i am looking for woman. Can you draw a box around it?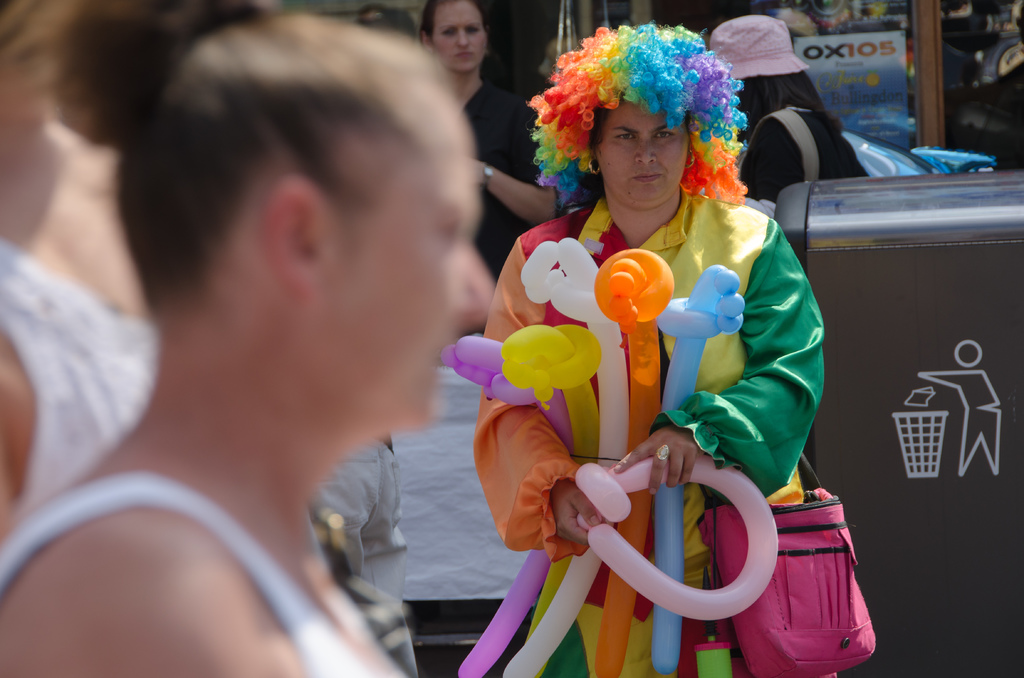
Sure, the bounding box is Rect(417, 0, 566, 295).
